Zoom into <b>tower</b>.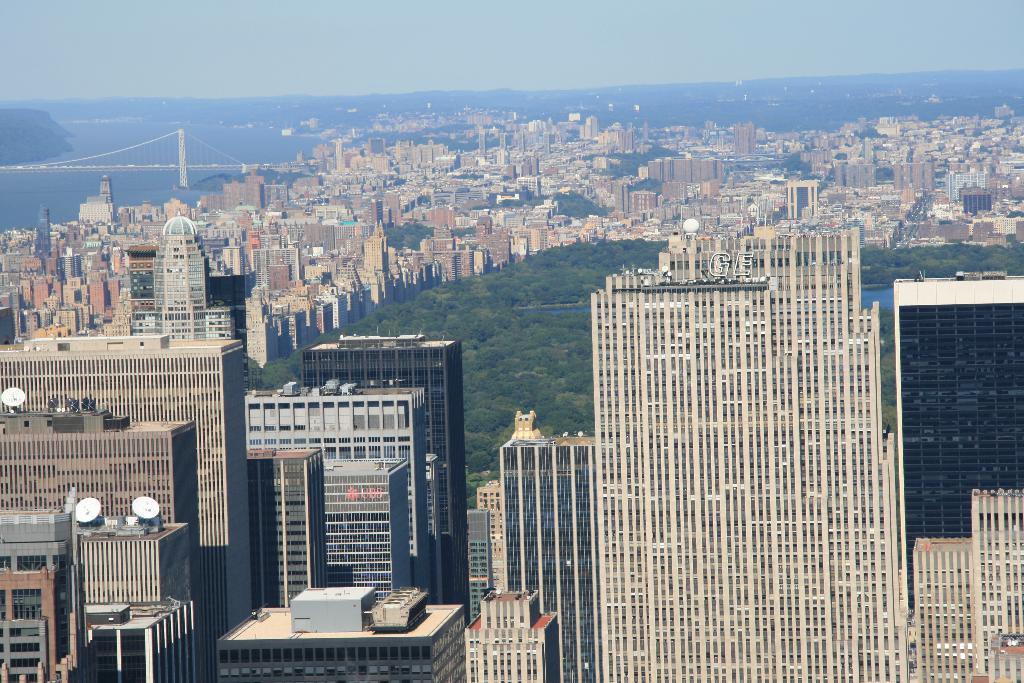
Zoom target: select_region(100, 179, 109, 197).
